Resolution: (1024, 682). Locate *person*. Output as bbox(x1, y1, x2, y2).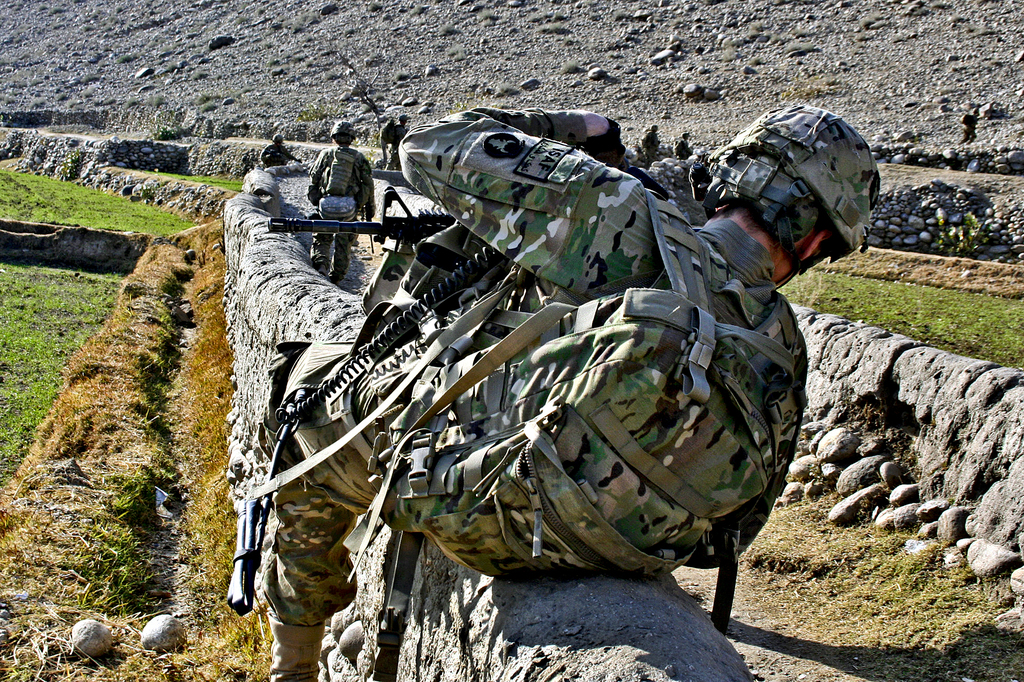
bbox(239, 141, 255, 182).
